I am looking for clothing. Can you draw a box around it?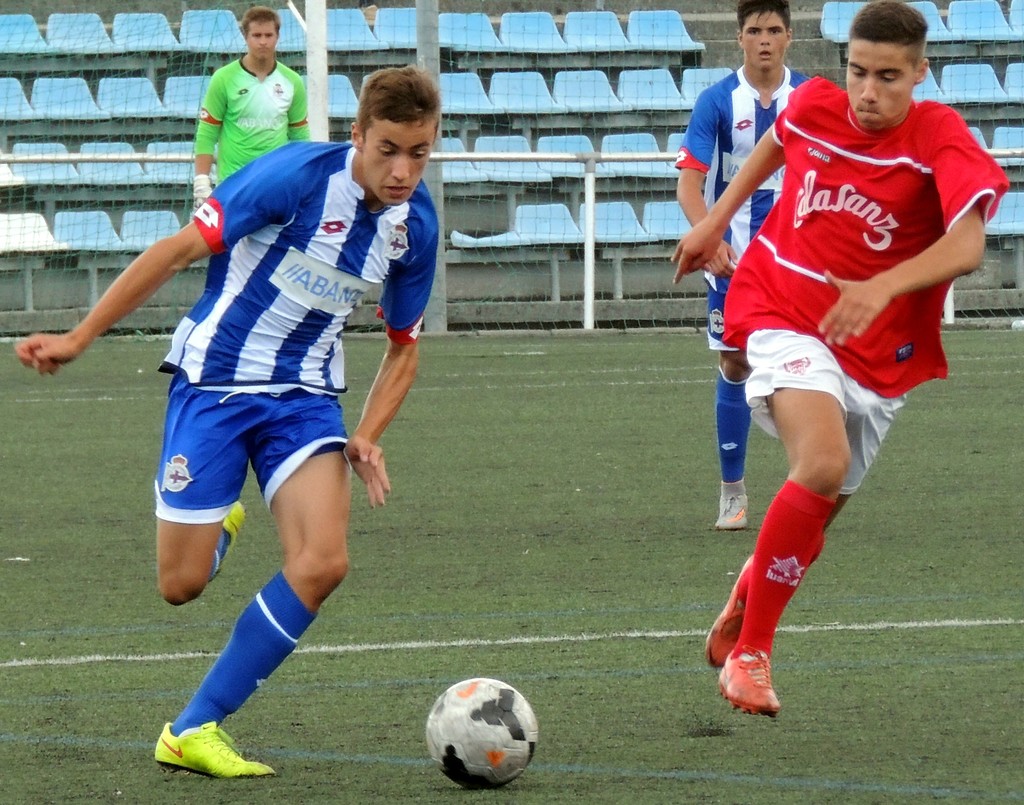
Sure, the bounding box is bbox=[671, 66, 806, 354].
